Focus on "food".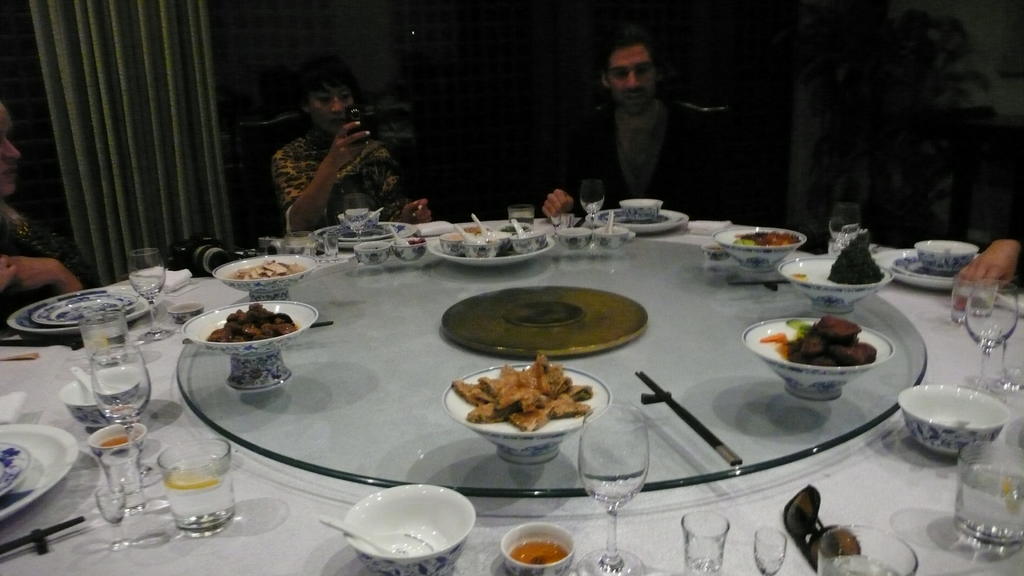
Focused at pyautogui.locateOnScreen(442, 234, 463, 242).
